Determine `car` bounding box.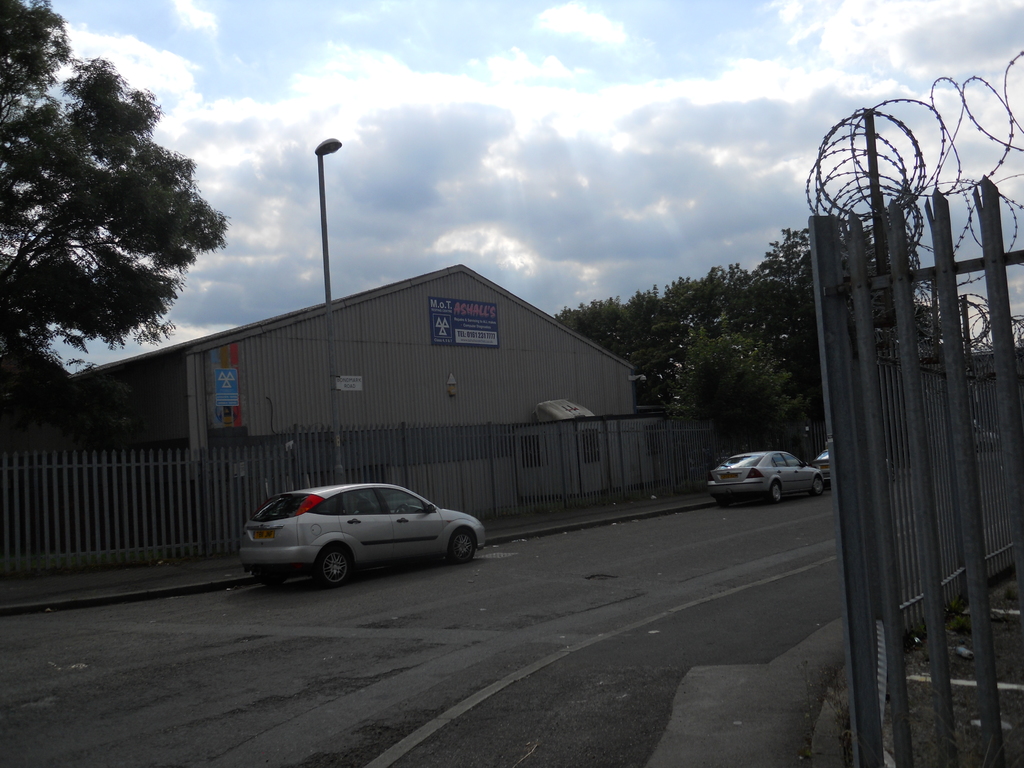
Determined: crop(239, 485, 484, 593).
